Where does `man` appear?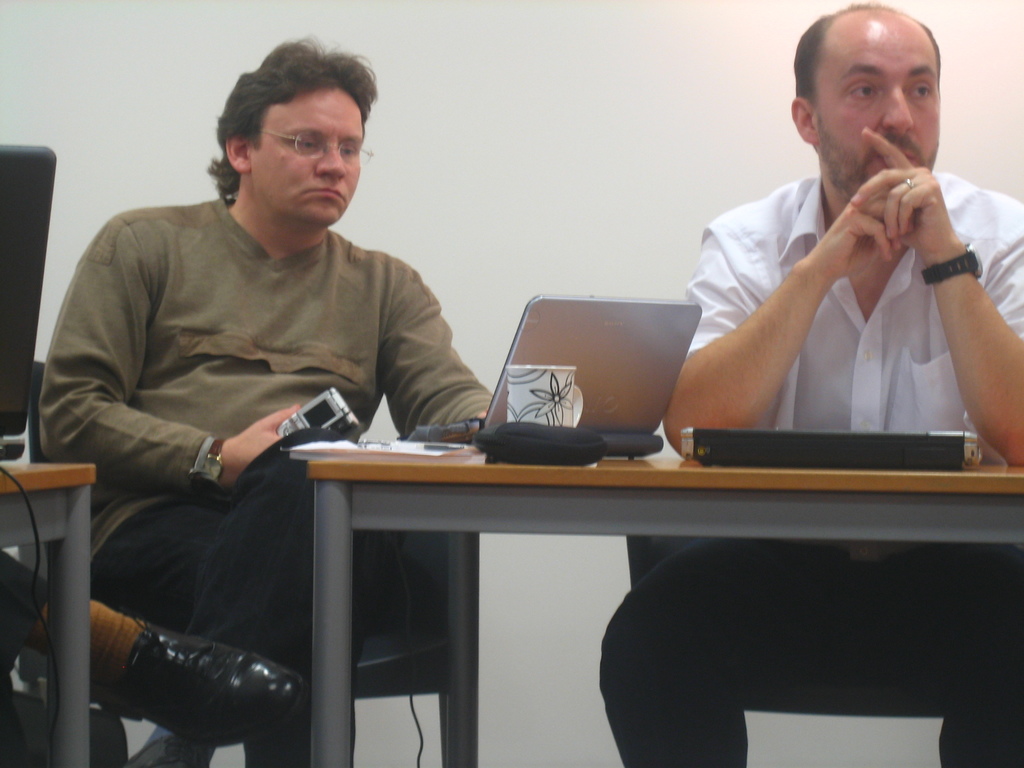
Appears at (32, 35, 496, 767).
